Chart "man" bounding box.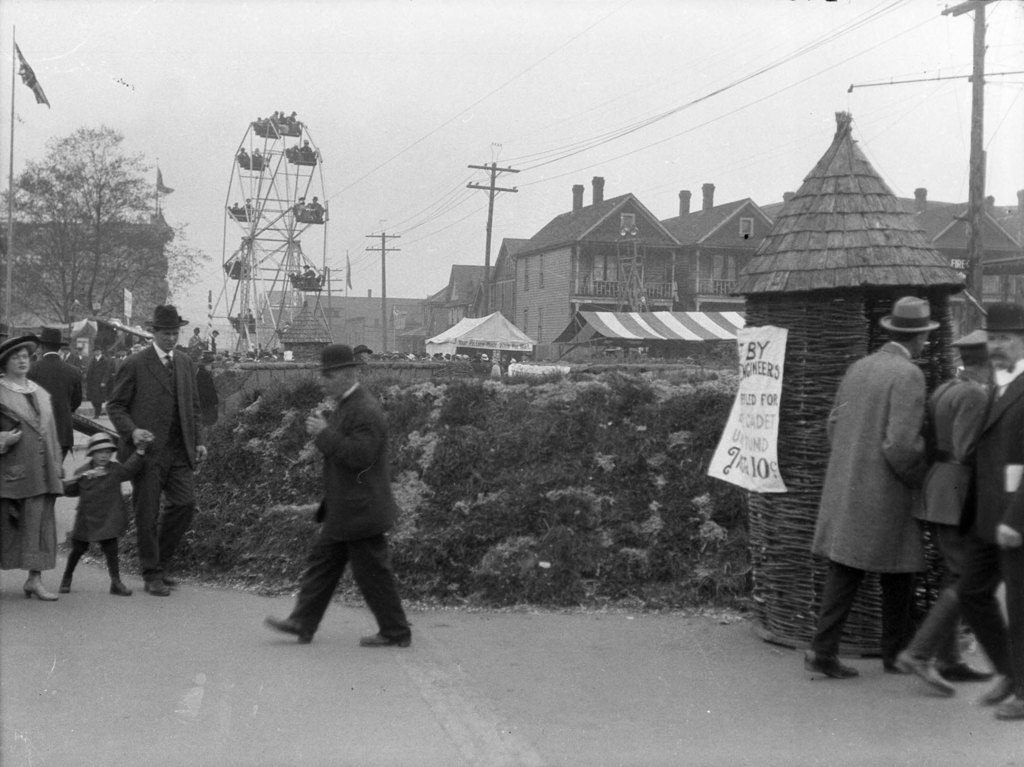
Charted: BBox(956, 306, 1023, 722).
